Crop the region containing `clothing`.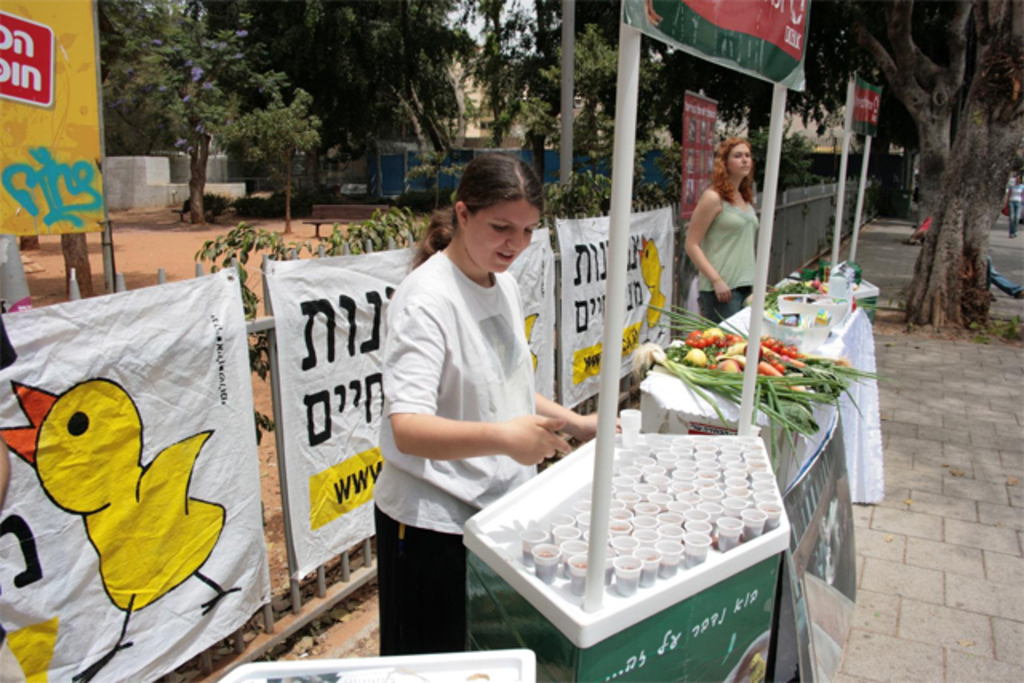
Crop region: [left=374, top=243, right=547, bottom=654].
